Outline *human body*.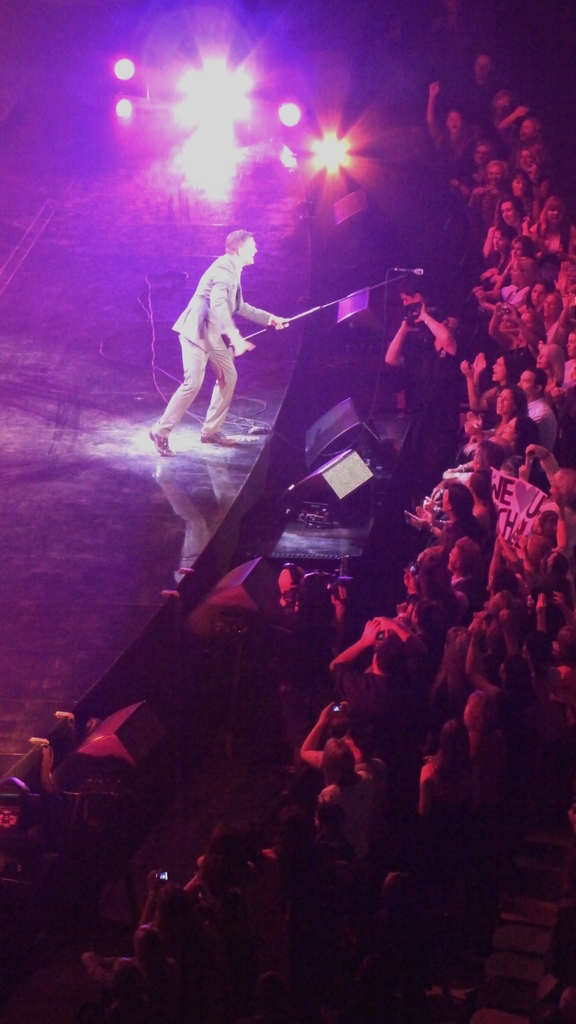
Outline: crop(145, 226, 291, 462).
